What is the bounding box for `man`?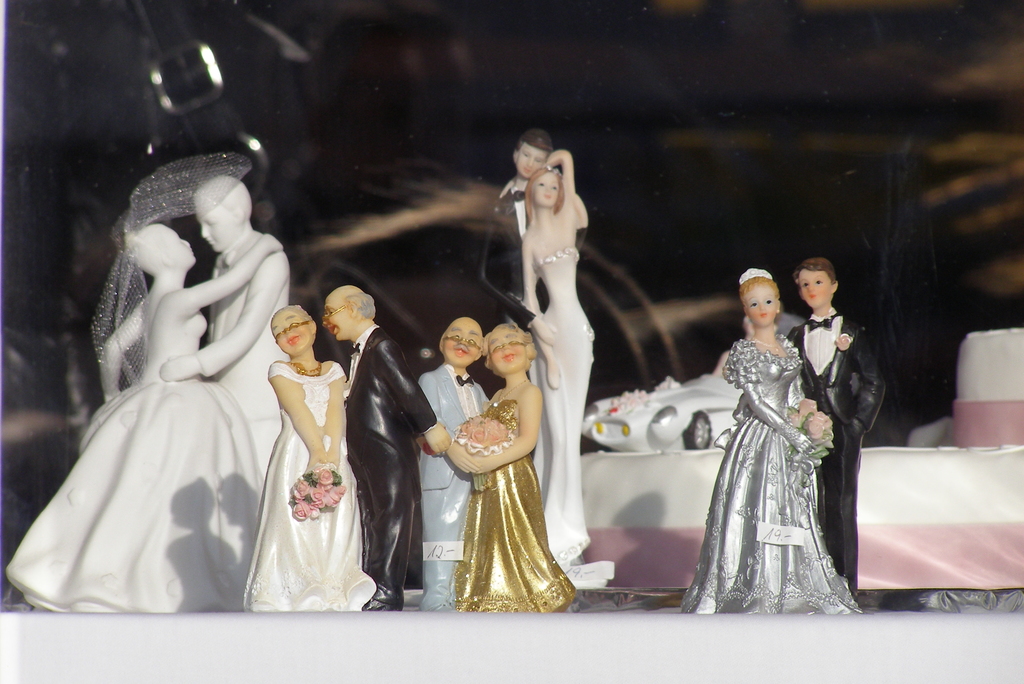
[x1=160, y1=176, x2=295, y2=478].
